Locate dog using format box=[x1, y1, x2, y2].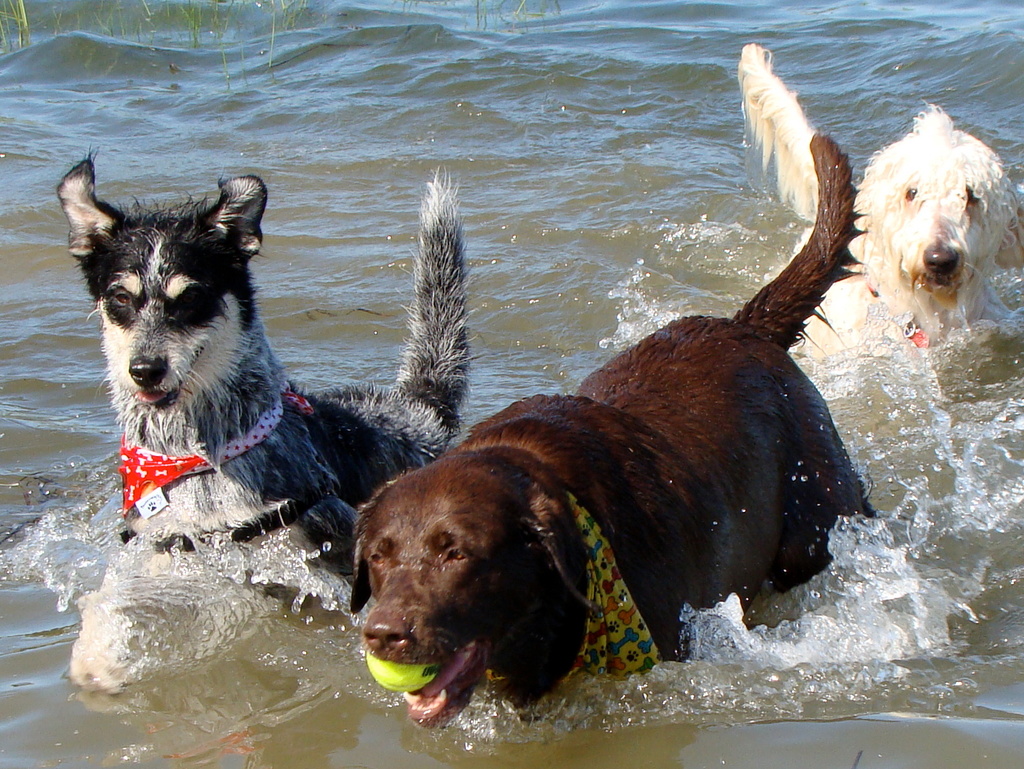
box=[49, 143, 477, 684].
